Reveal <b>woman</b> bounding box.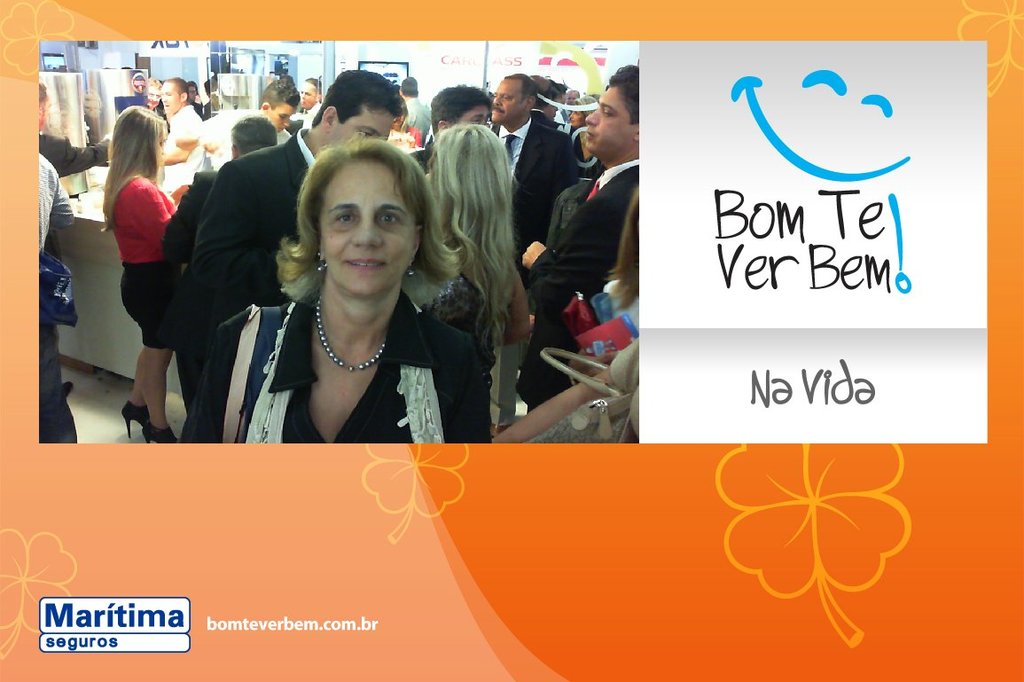
Revealed: crop(398, 121, 537, 443).
